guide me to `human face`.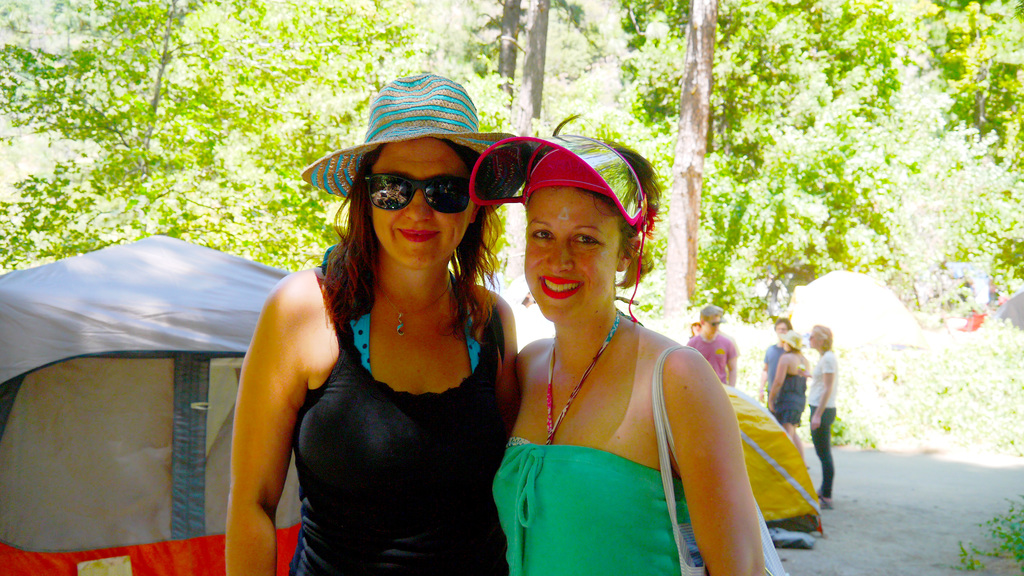
Guidance: 356 127 478 273.
